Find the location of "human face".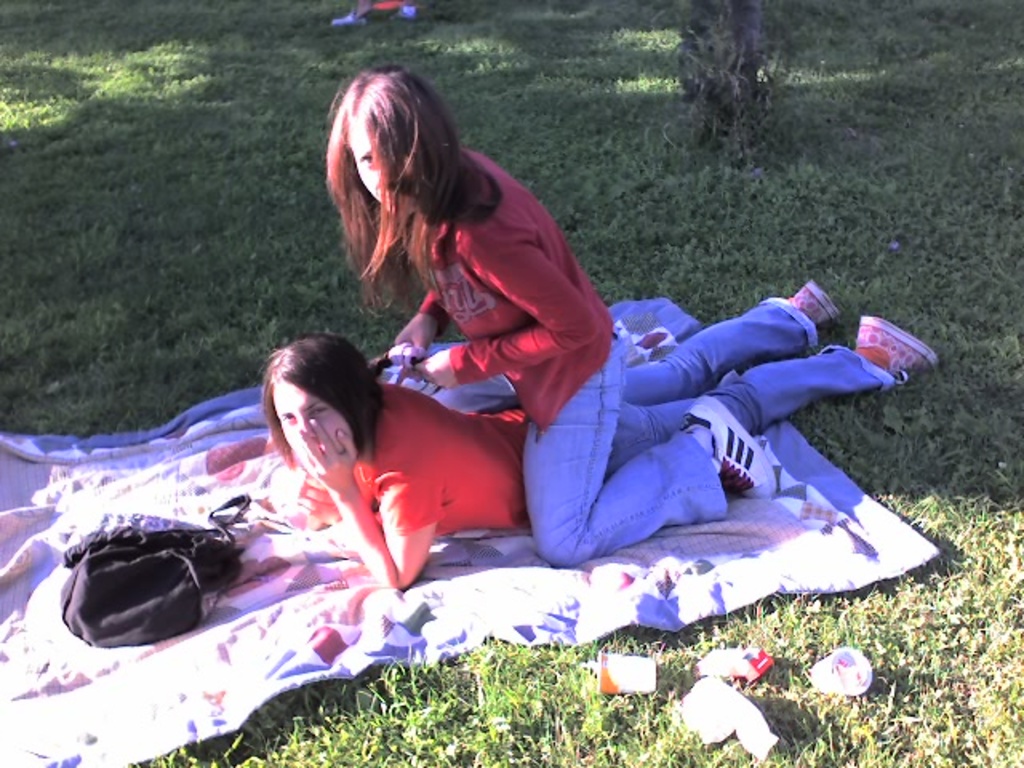
Location: Rect(349, 122, 390, 203).
